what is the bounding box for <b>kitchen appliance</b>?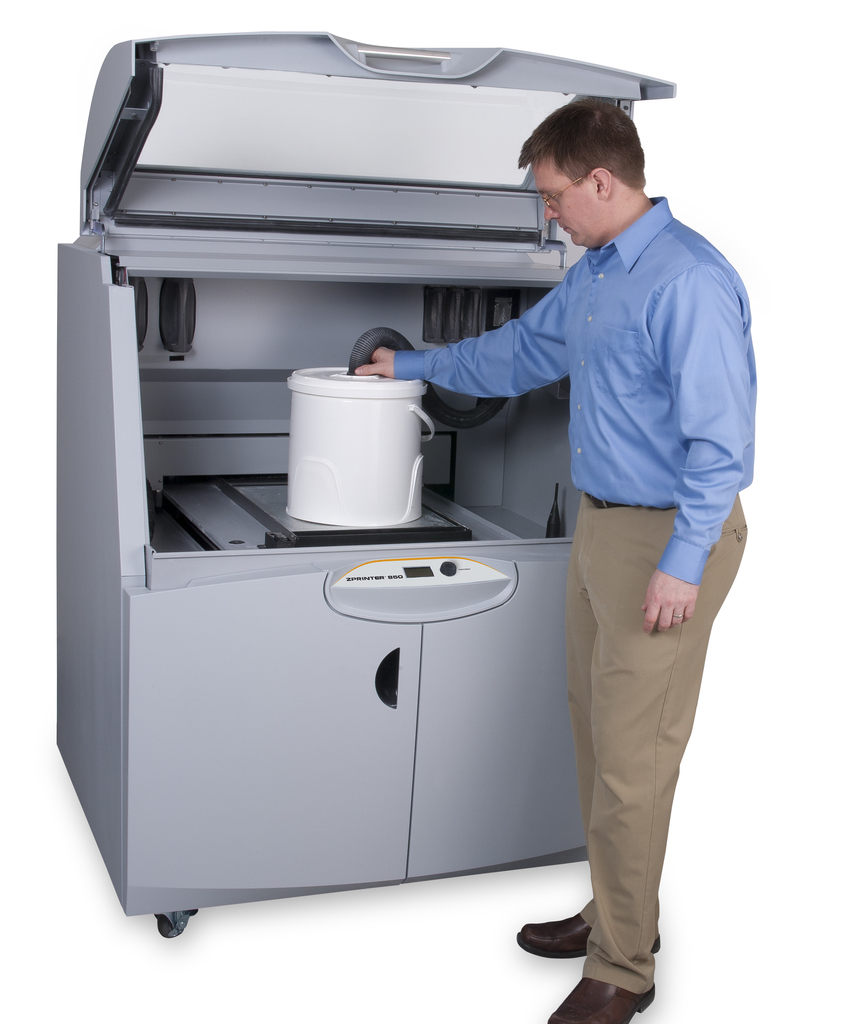
55, 28, 663, 936.
